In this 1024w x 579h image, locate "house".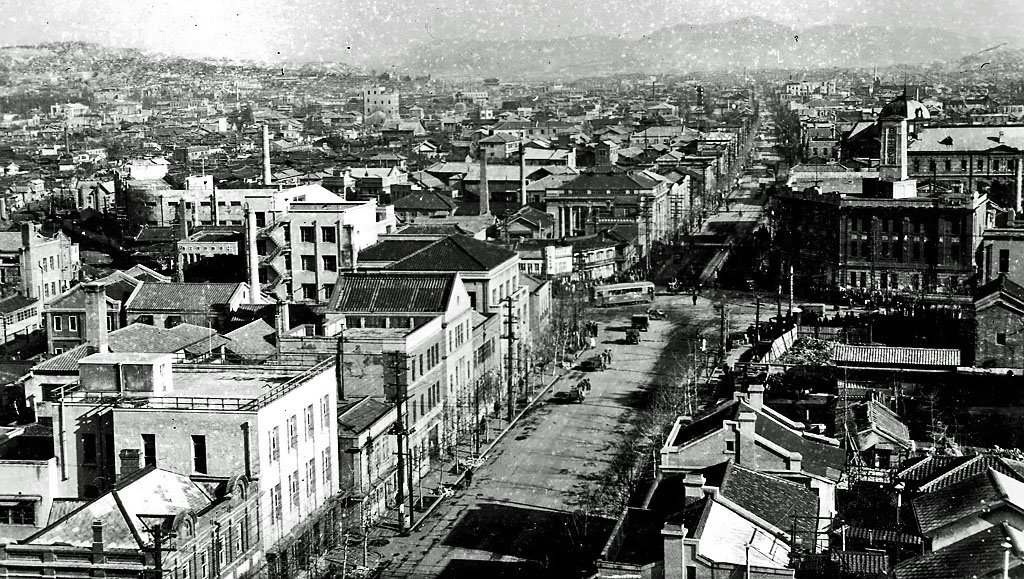
Bounding box: <box>978,216,1023,288</box>.
